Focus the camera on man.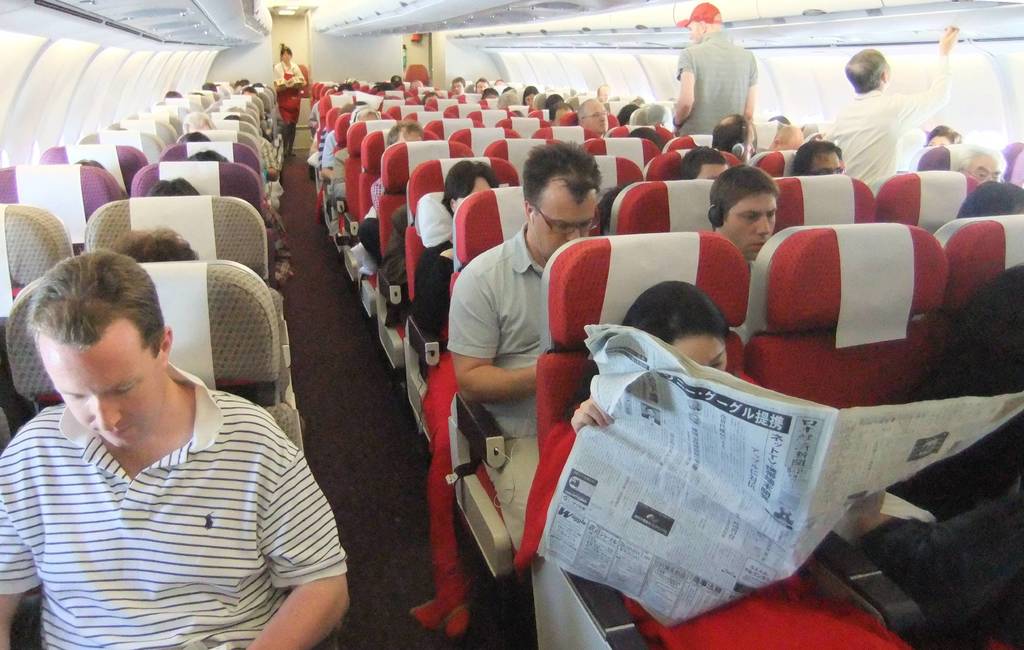
Focus region: (x1=446, y1=77, x2=470, y2=98).
